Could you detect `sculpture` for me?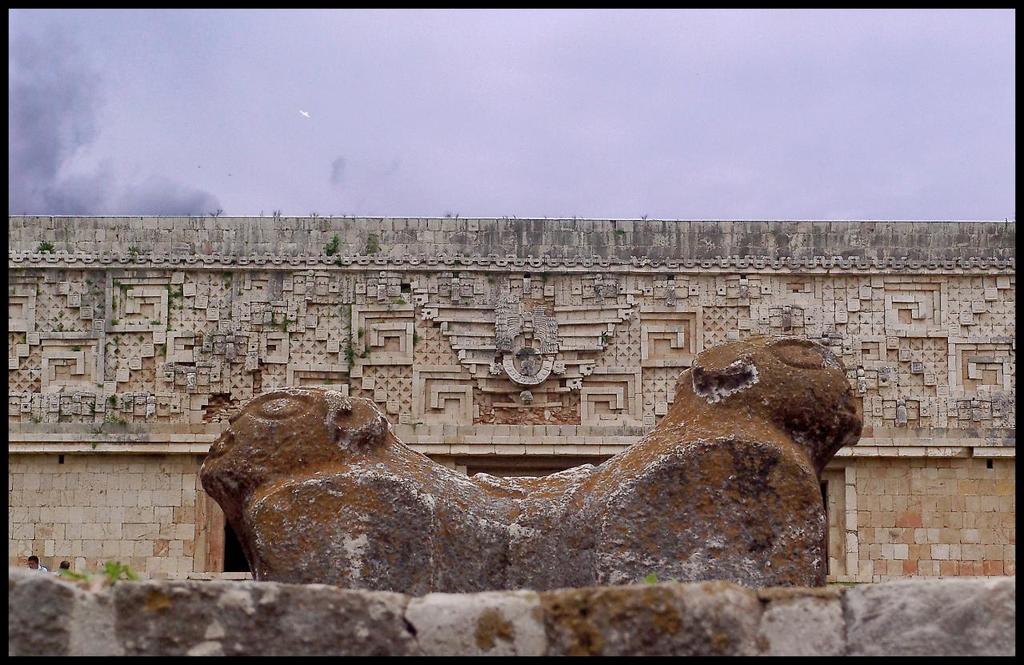
Detection result: 192,335,863,595.
